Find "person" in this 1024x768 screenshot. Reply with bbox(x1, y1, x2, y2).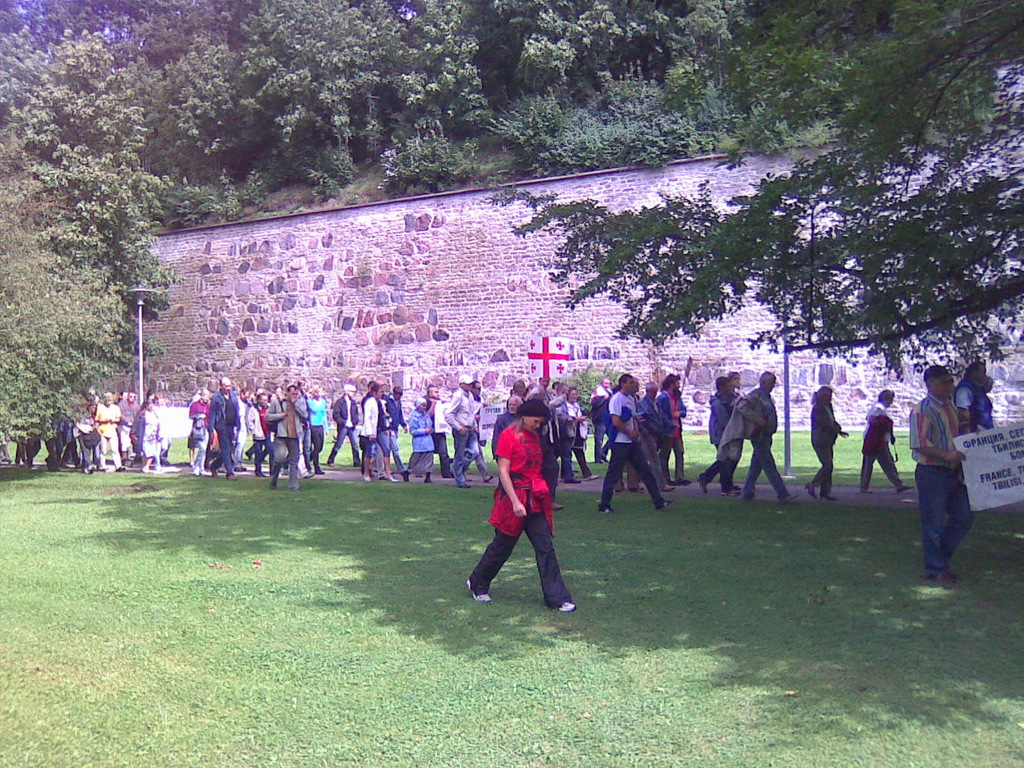
bbox(279, 378, 321, 468).
